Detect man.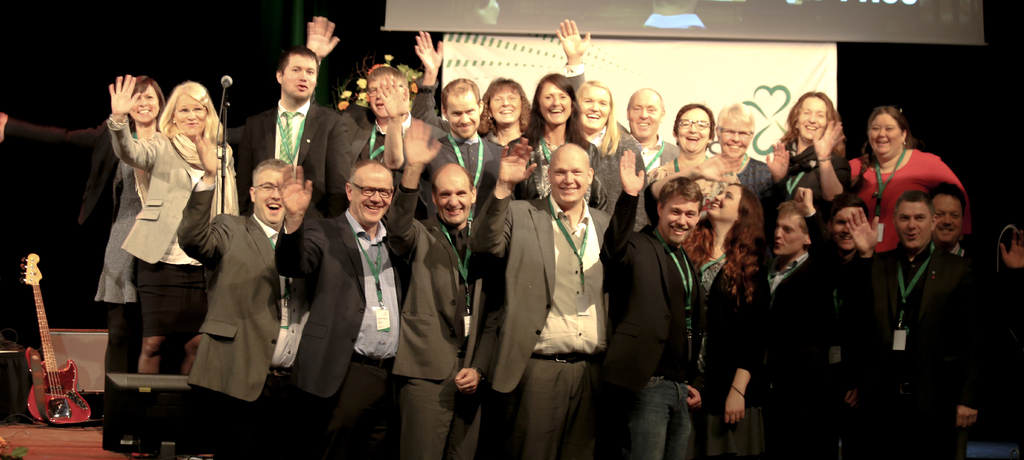
Detected at BBox(381, 119, 489, 459).
